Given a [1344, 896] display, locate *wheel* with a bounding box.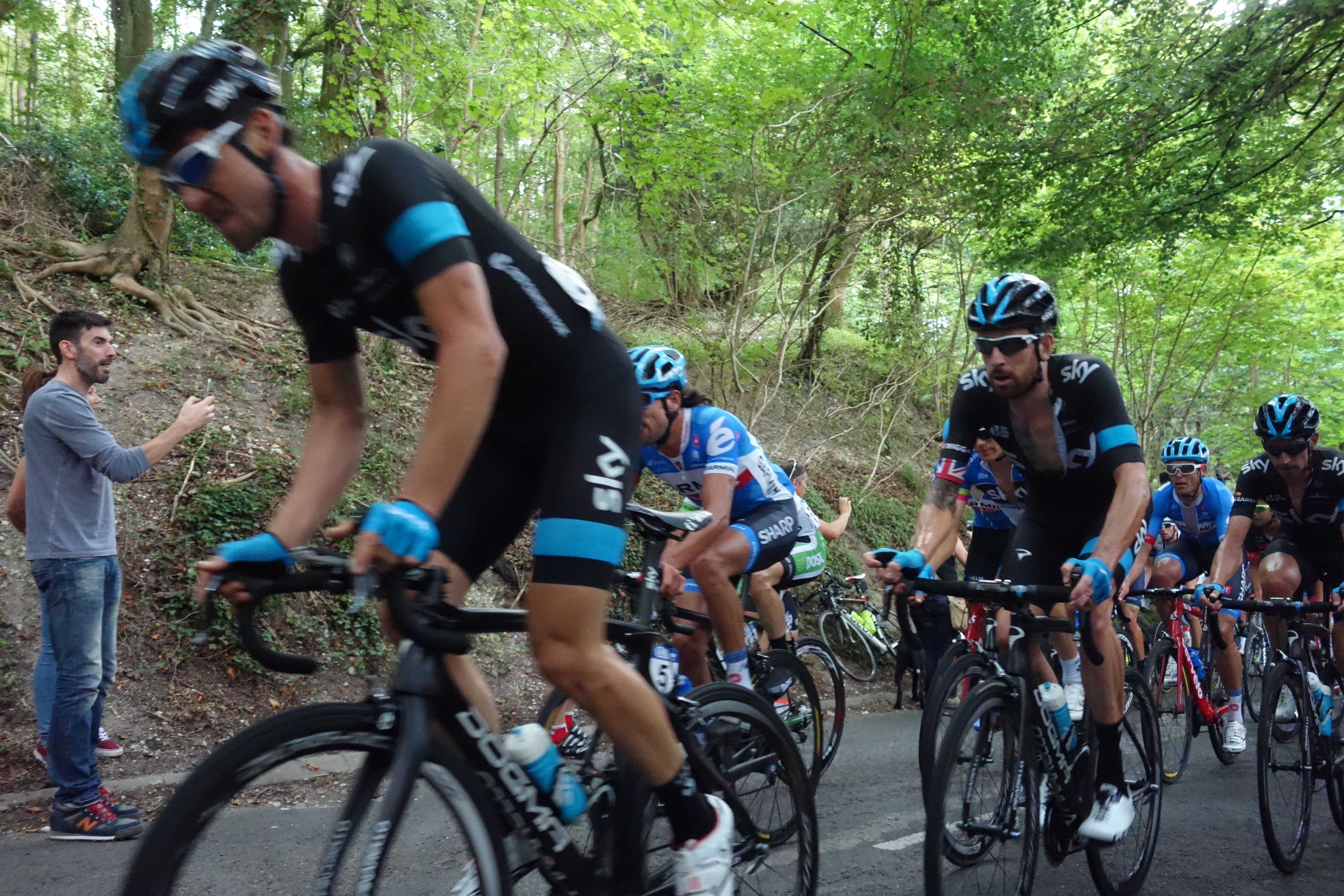
Located: {"x1": 305, "y1": 155, "x2": 313, "y2": 178}.
